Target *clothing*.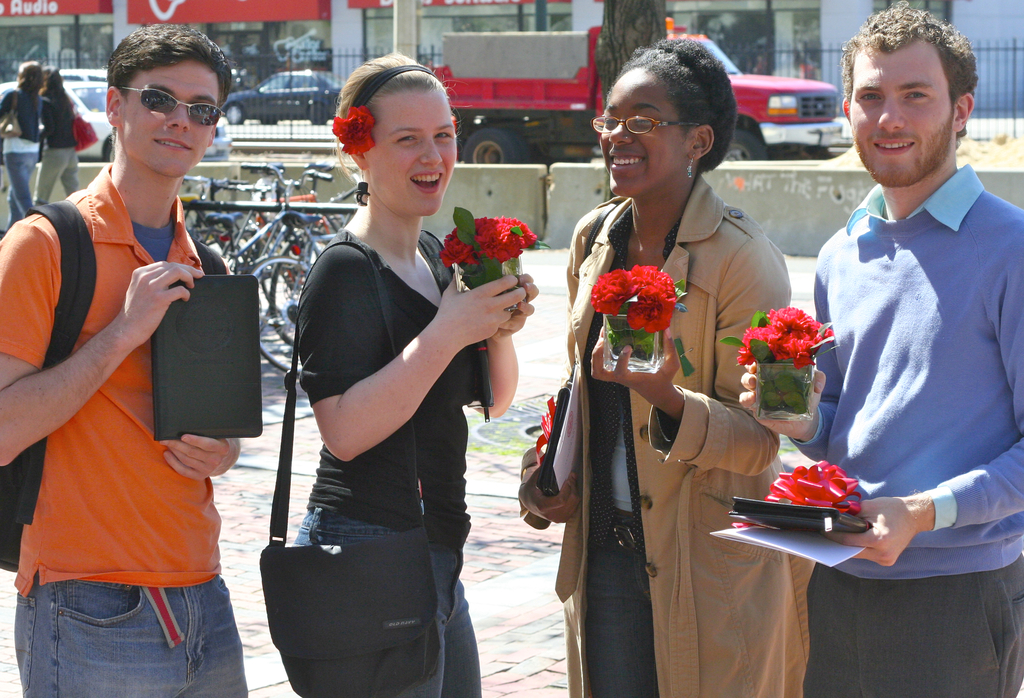
Target region: box=[516, 173, 817, 697].
